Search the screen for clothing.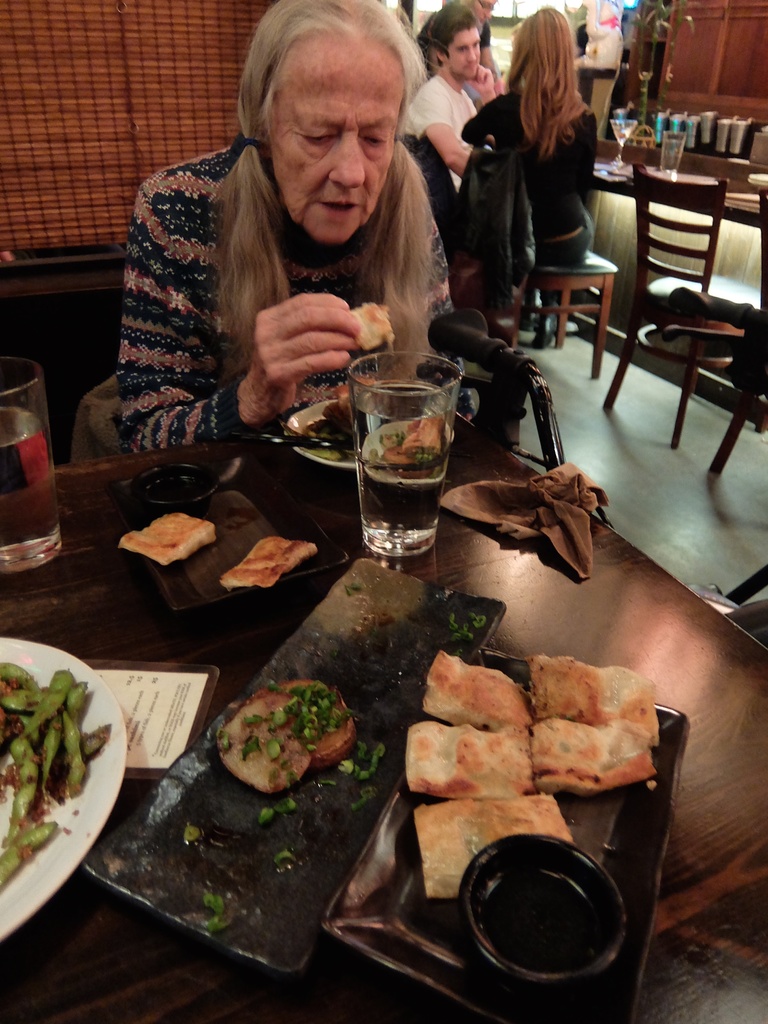
Found at [113, 127, 480, 457].
